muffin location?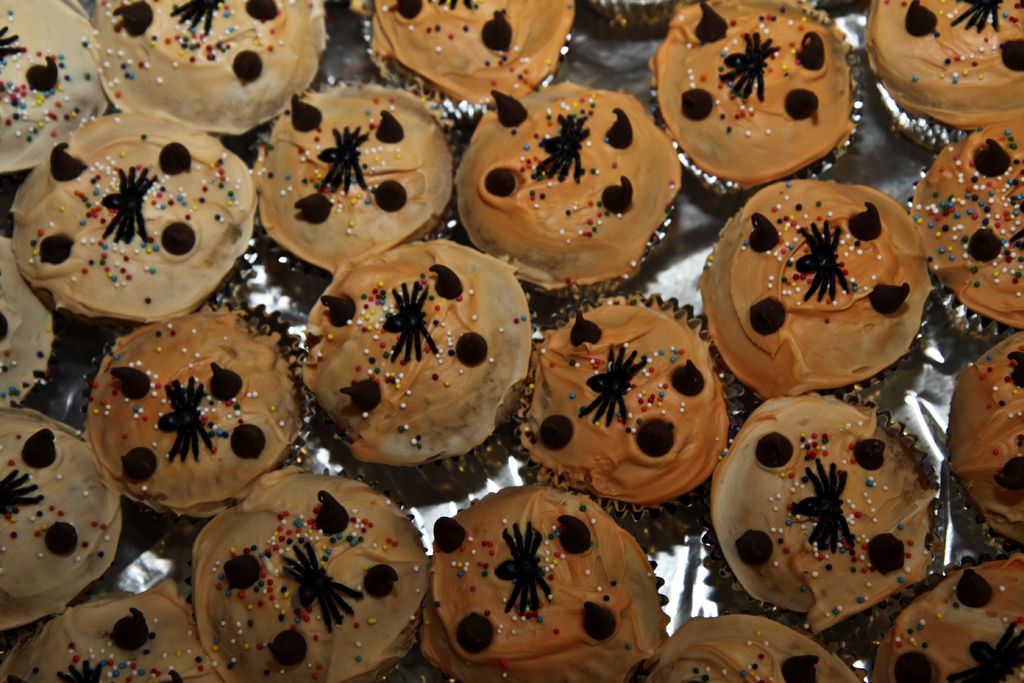
[435,76,682,315]
